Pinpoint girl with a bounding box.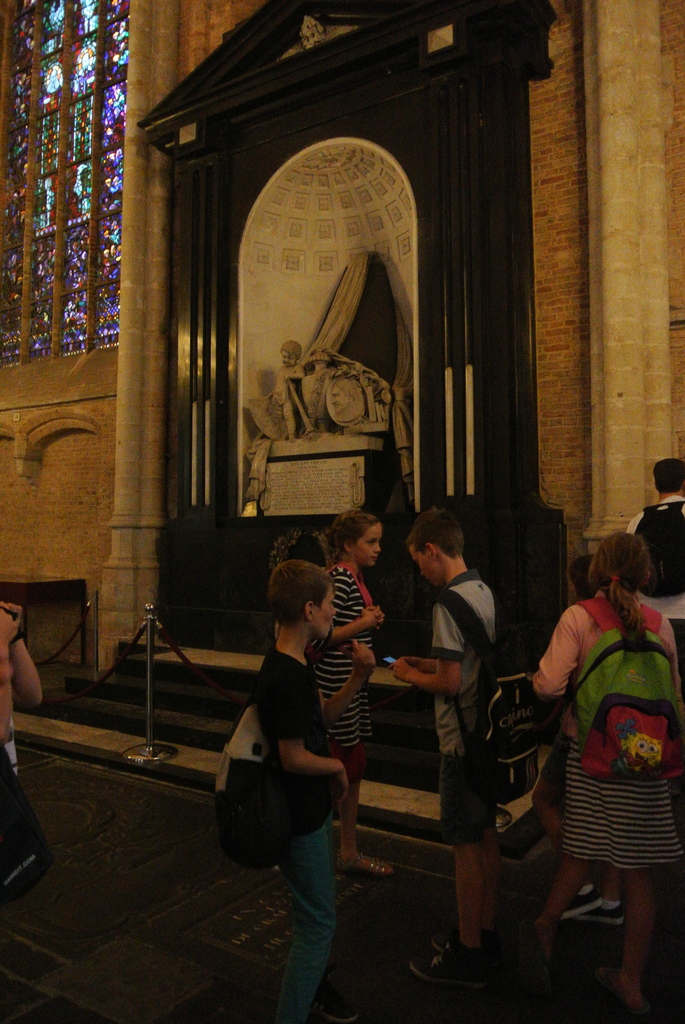
[320,509,388,881].
